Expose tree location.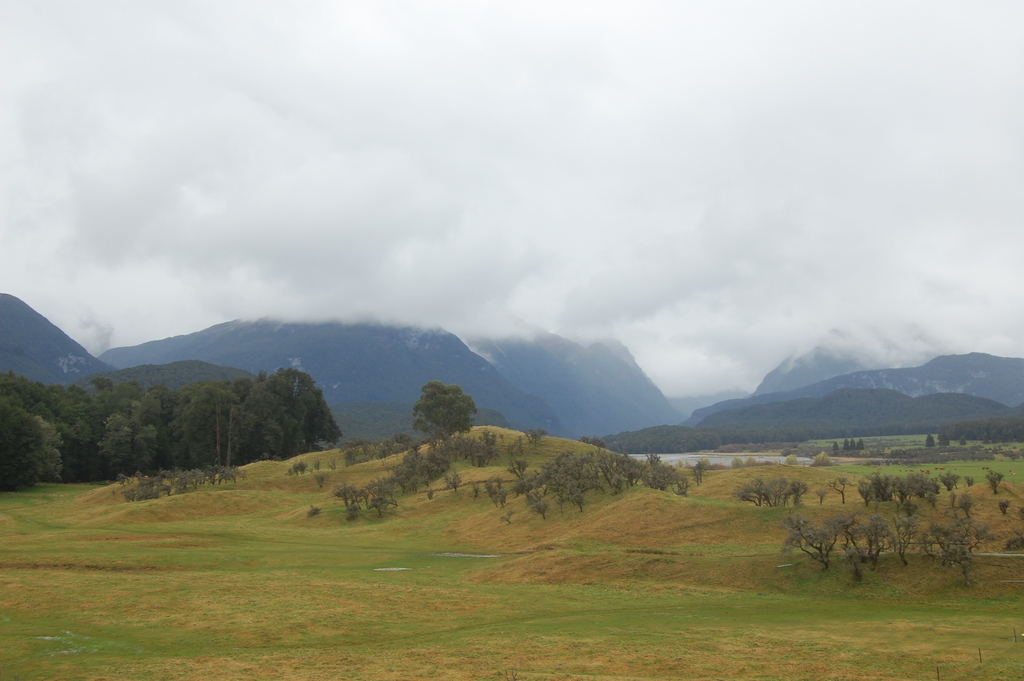
Exposed at x1=981 y1=468 x2=1005 y2=493.
